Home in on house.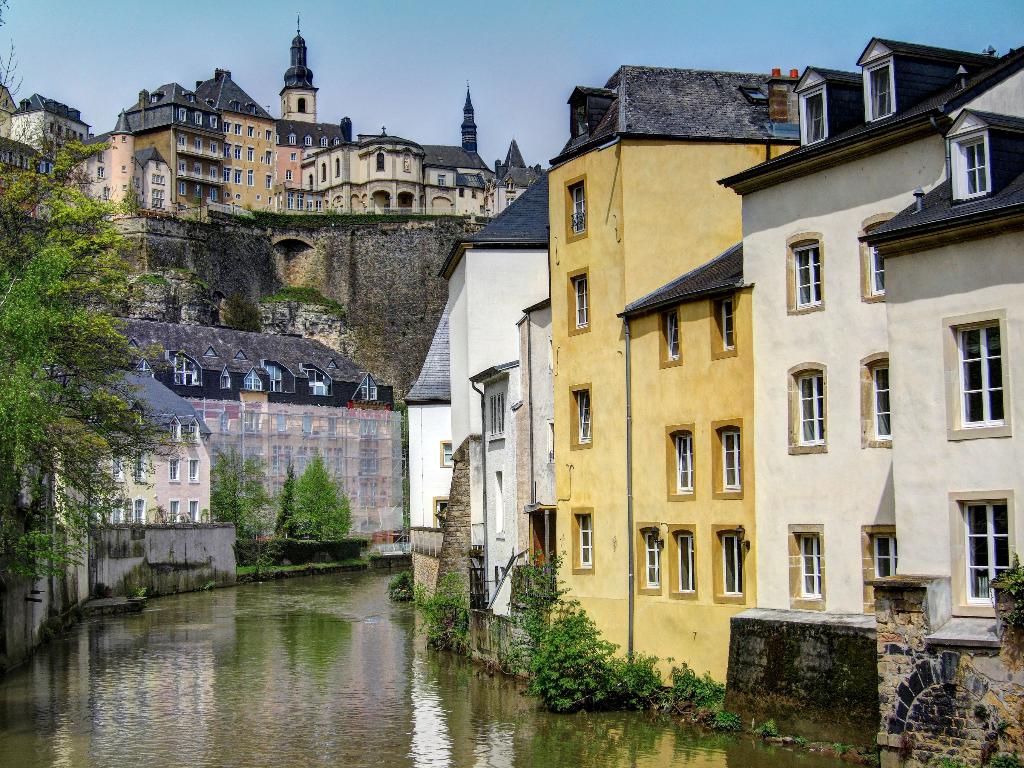
Homed in at bbox=[0, 132, 51, 179].
